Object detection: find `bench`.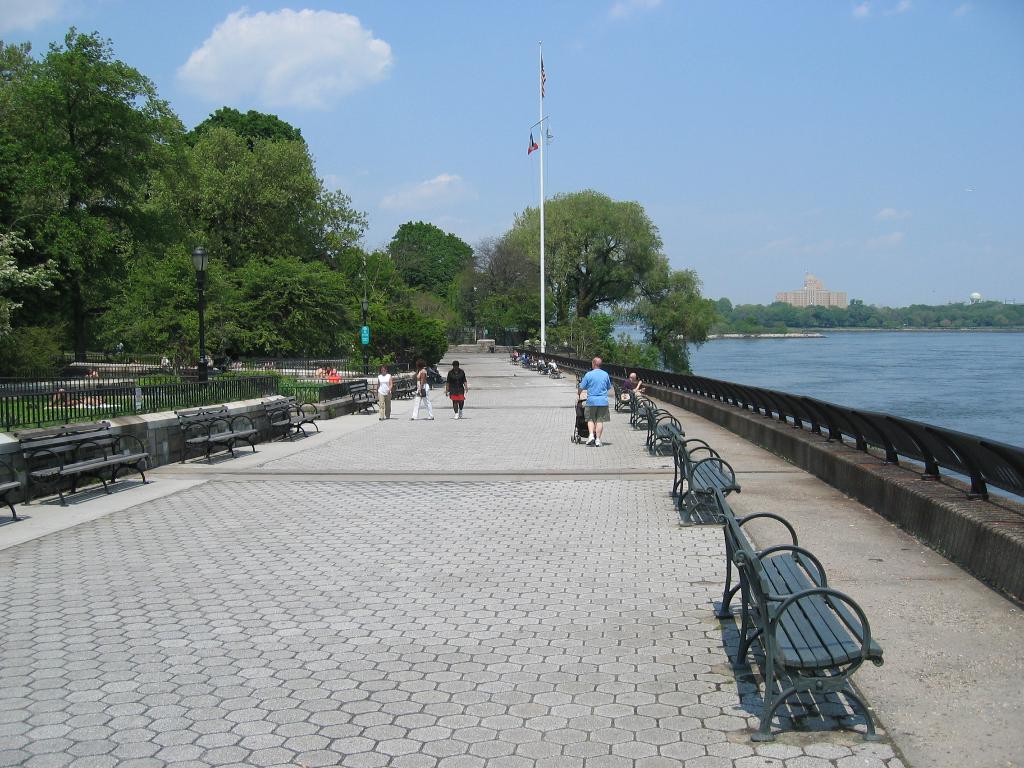
309 373 378 415.
